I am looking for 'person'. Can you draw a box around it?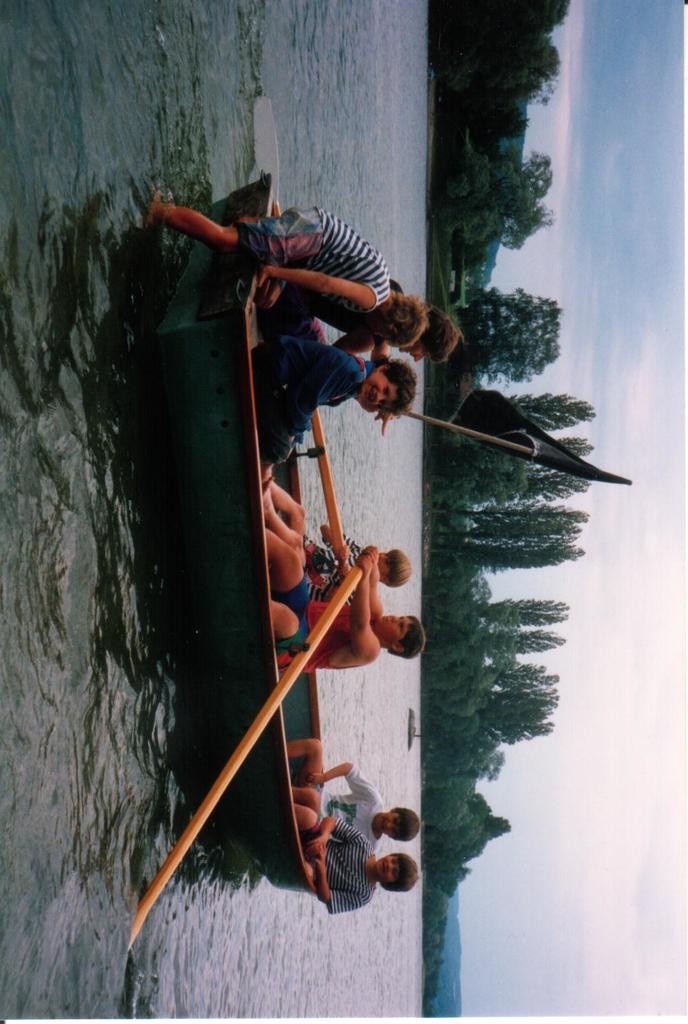
Sure, the bounding box is select_region(246, 320, 413, 452).
